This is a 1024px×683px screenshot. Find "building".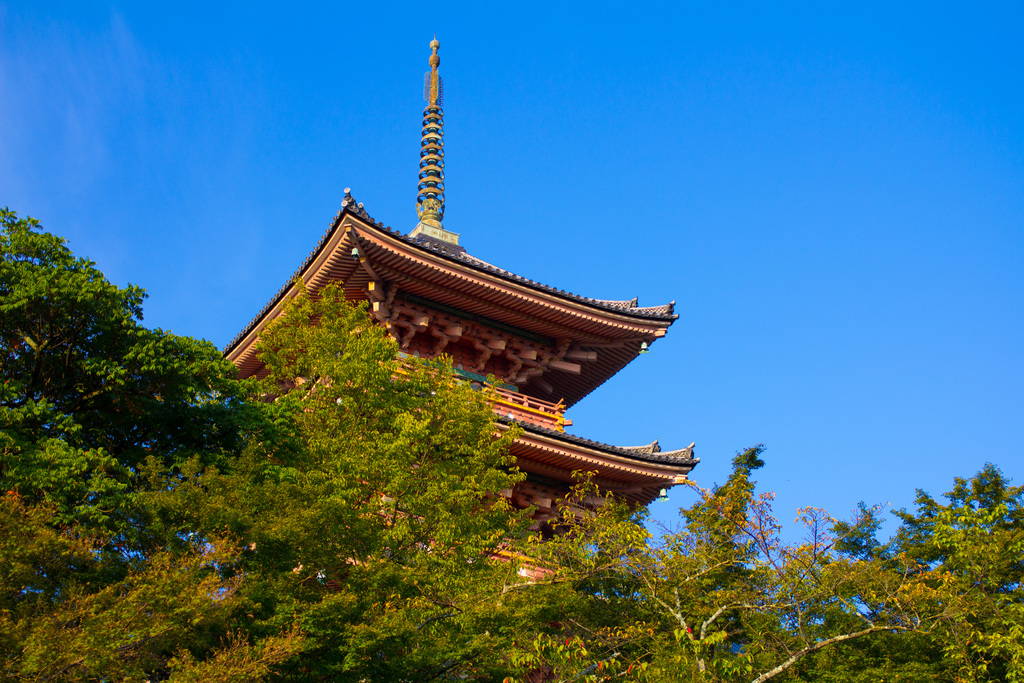
Bounding box: {"x1": 220, "y1": 35, "x2": 701, "y2": 682}.
